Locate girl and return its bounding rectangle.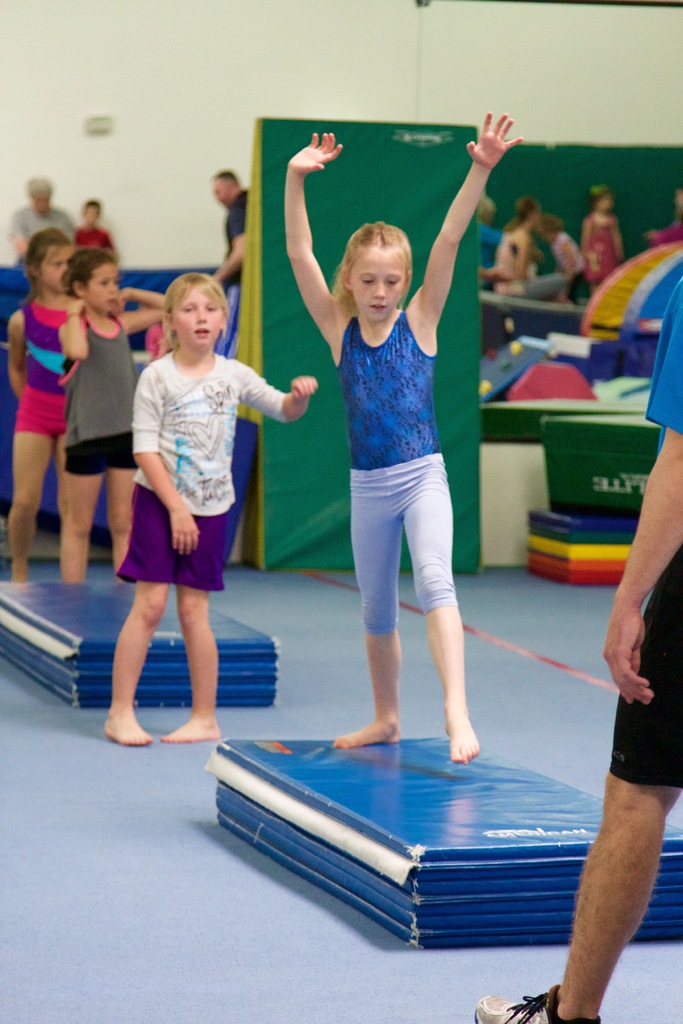
(99,272,322,746).
